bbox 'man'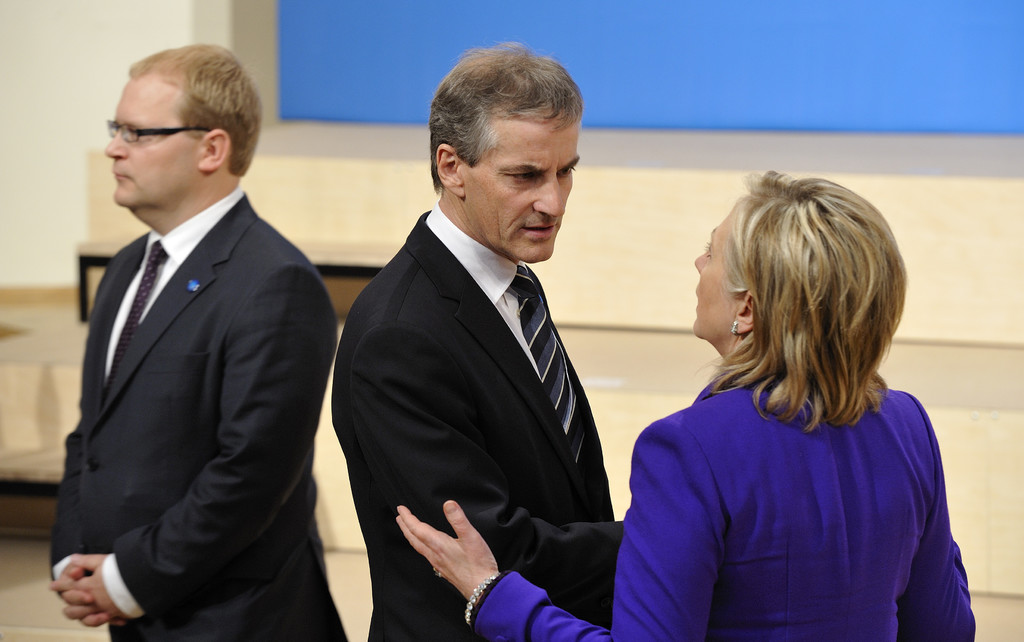
pyautogui.locateOnScreen(330, 37, 625, 641)
